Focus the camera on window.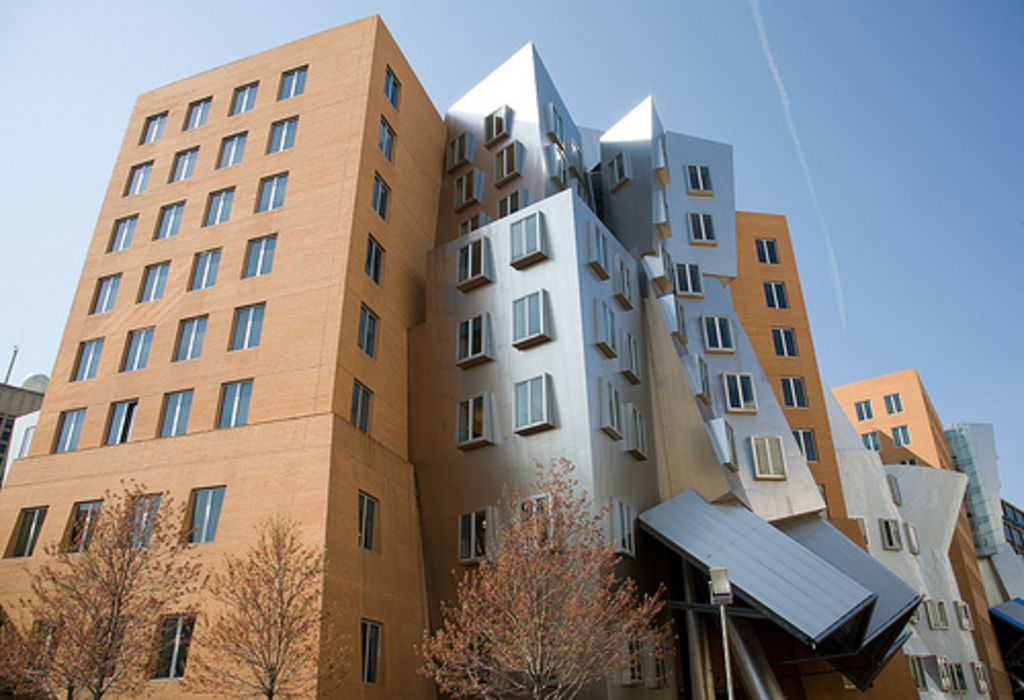
Focus region: 240, 231, 279, 280.
